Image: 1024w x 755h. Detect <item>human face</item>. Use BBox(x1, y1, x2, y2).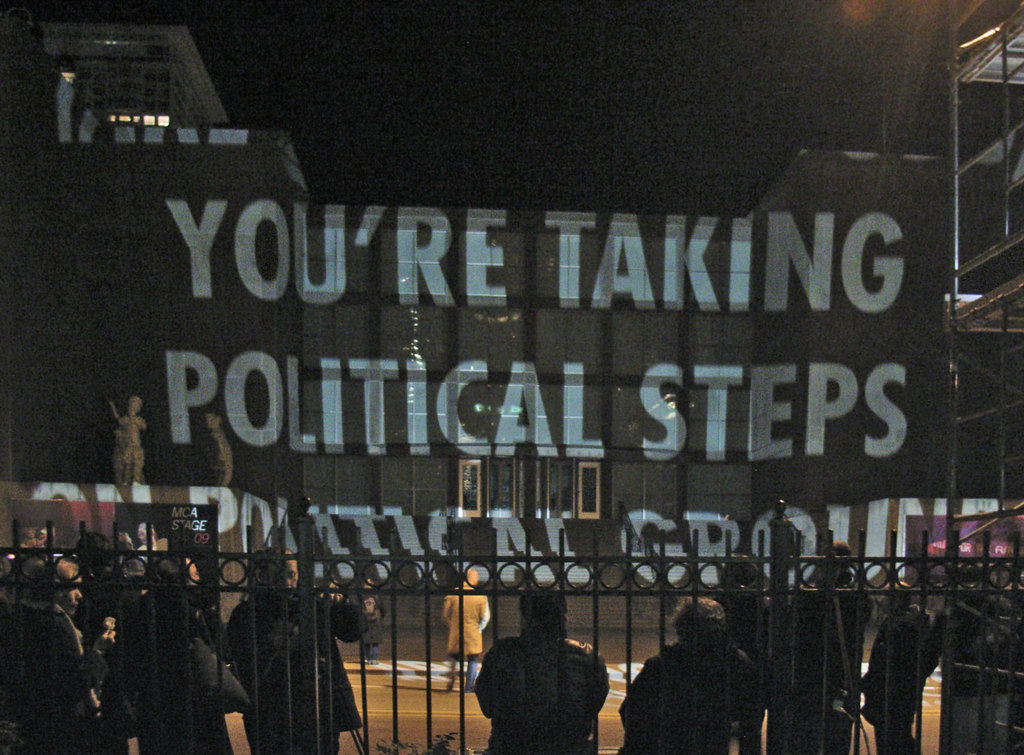
BBox(274, 552, 296, 594).
